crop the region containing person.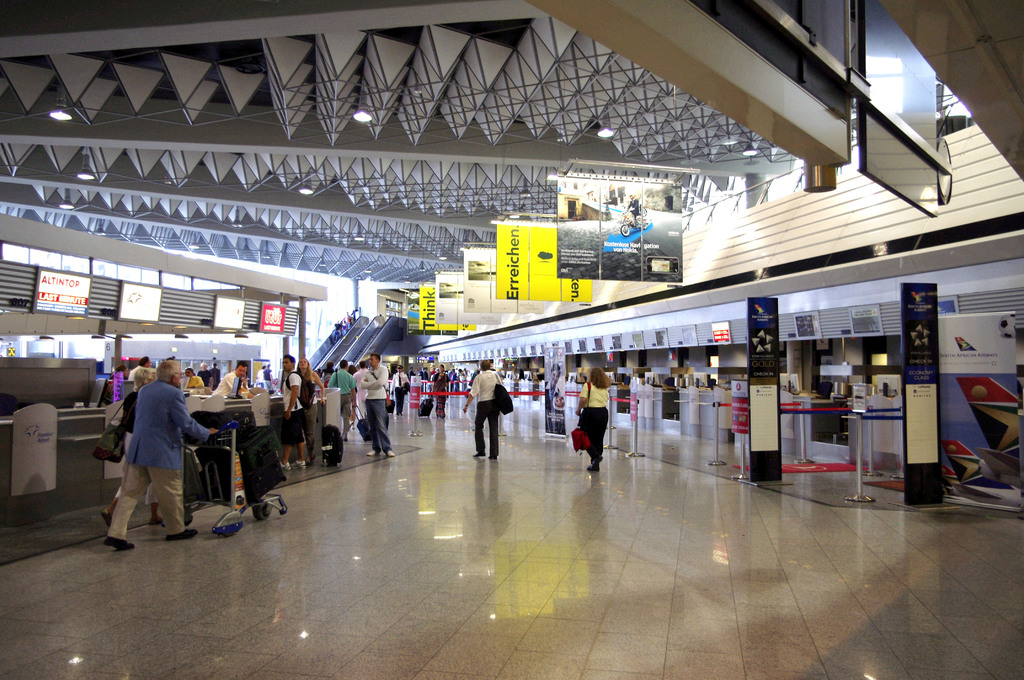
Crop region: x1=545 y1=363 x2=560 y2=408.
